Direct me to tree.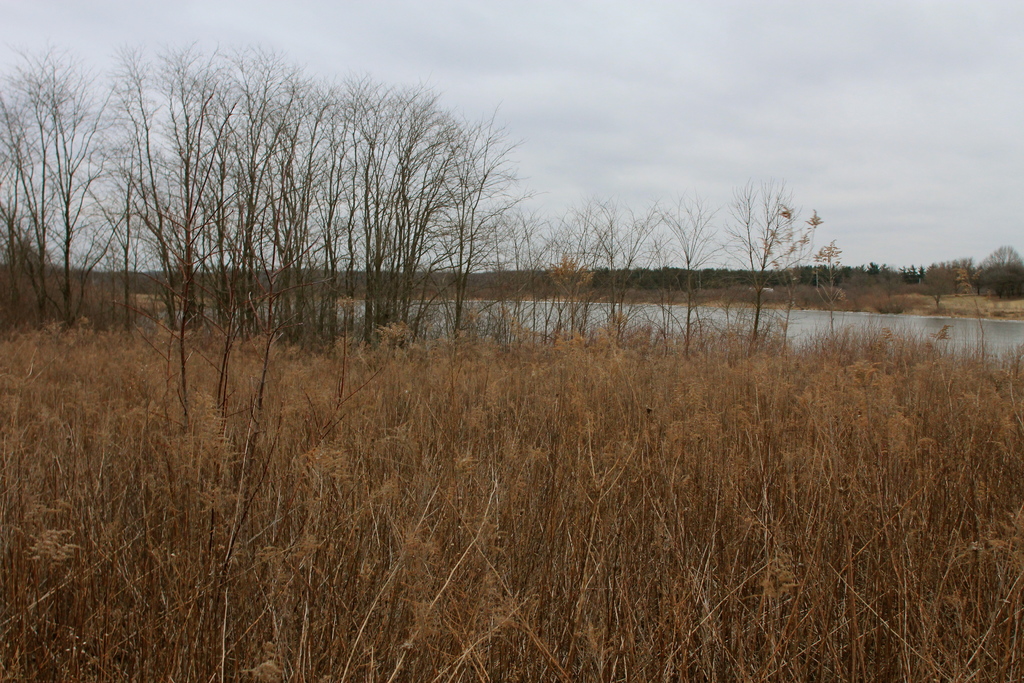
Direction: bbox=(730, 169, 822, 345).
